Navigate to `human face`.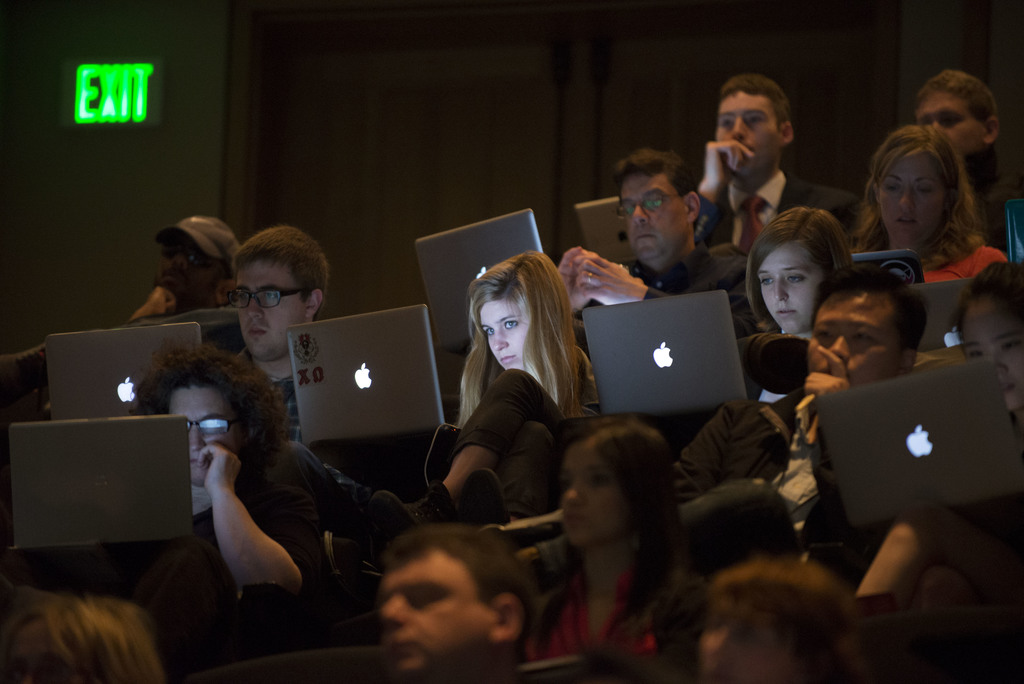
Navigation target: Rect(714, 93, 778, 173).
